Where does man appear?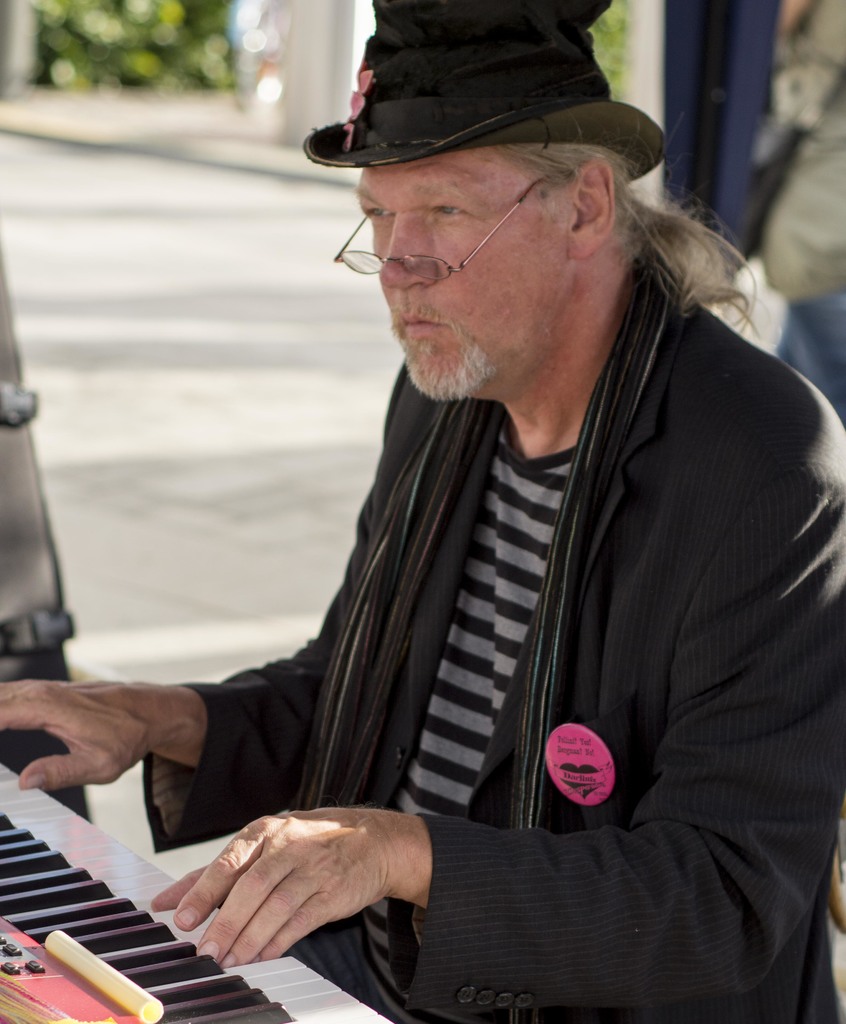
Appears at [152,36,831,968].
